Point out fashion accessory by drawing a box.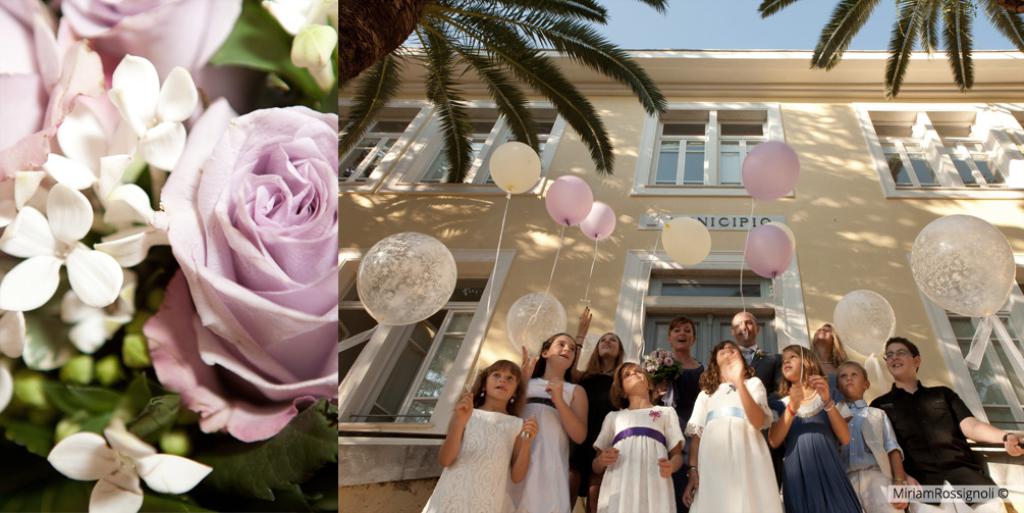
box=[603, 366, 613, 373].
